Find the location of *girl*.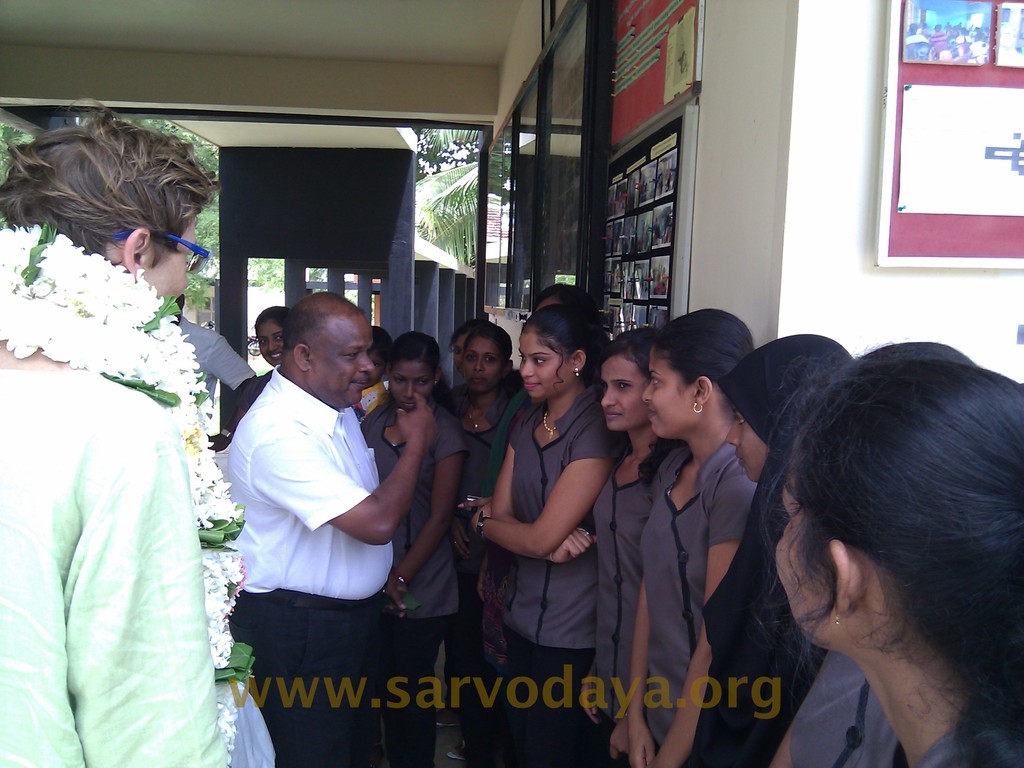
Location: box(362, 334, 465, 767).
